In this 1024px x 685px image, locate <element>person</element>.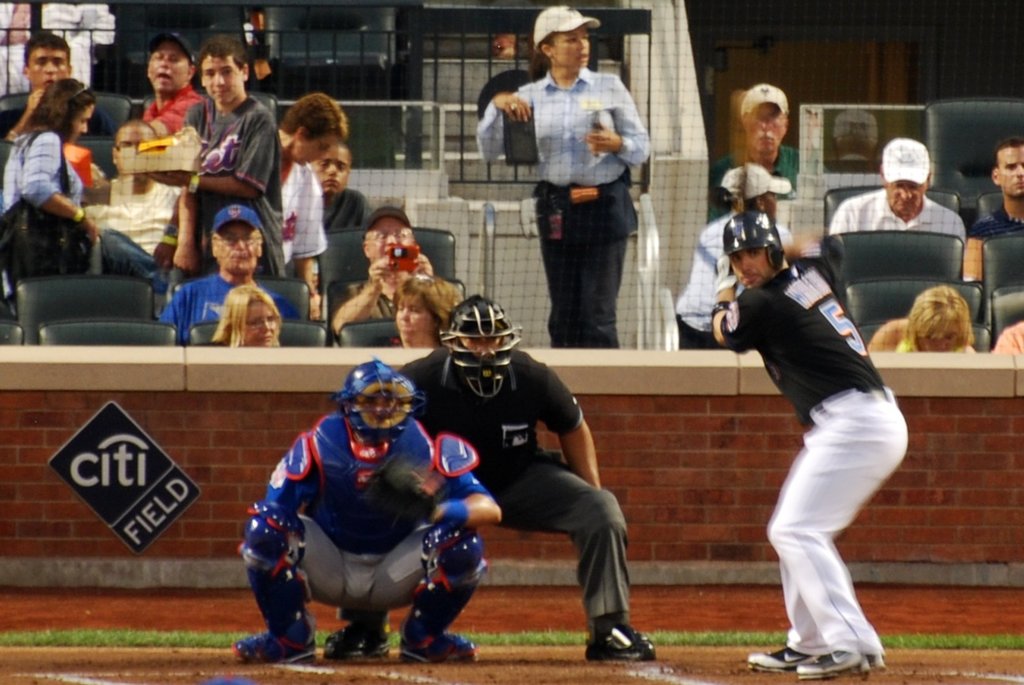
Bounding box: {"x1": 227, "y1": 360, "x2": 501, "y2": 669}.
